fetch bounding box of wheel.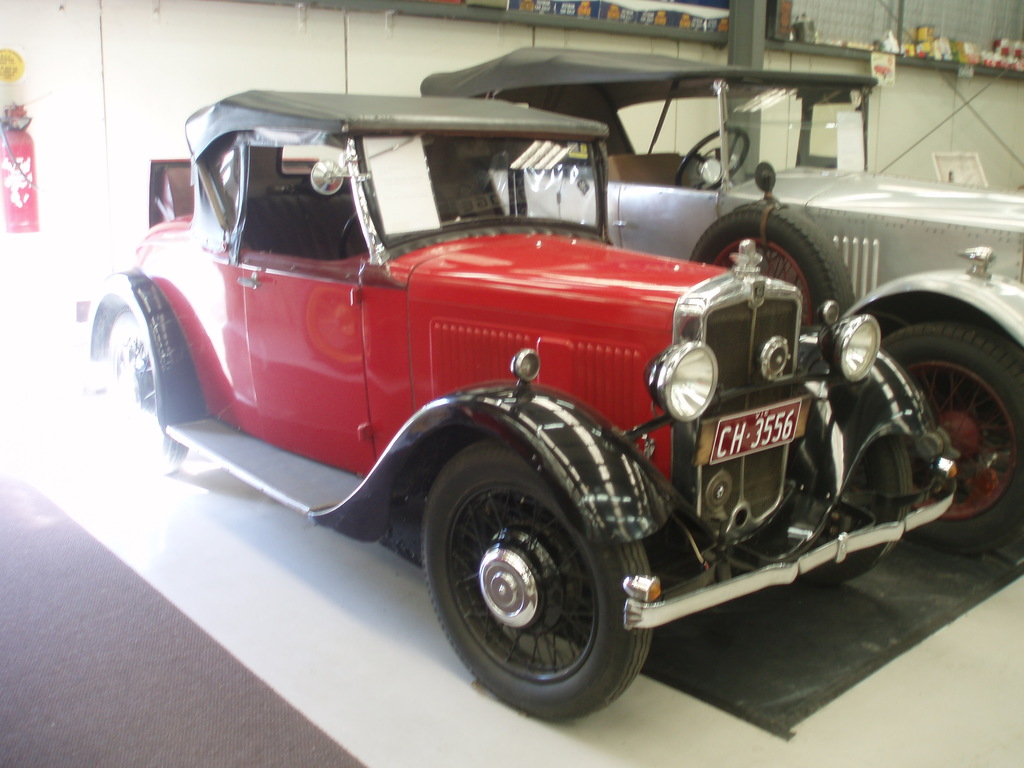
Bbox: Rect(852, 319, 1023, 553).
